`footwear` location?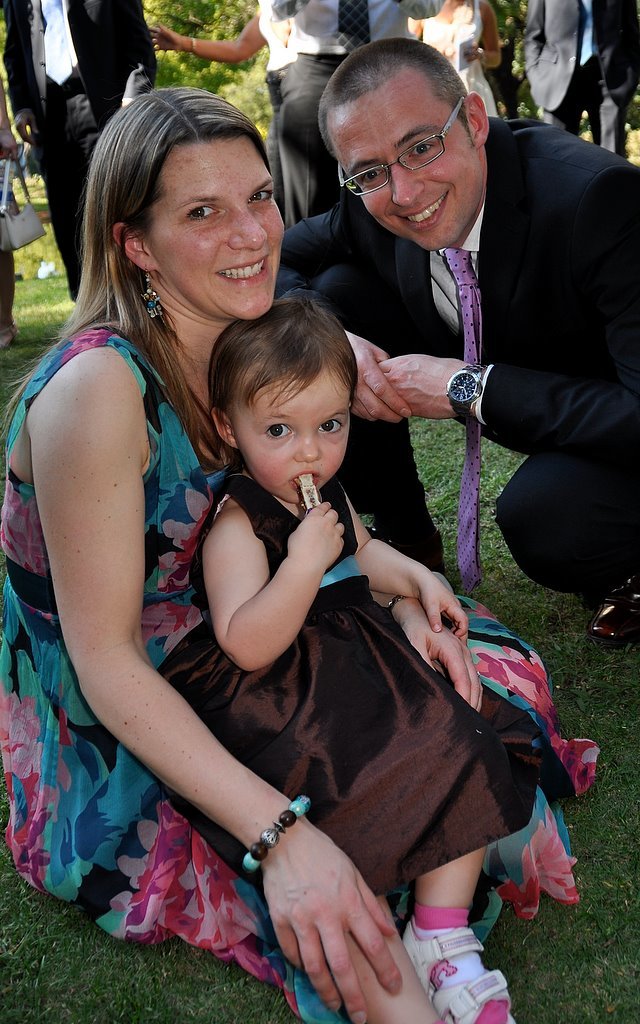
x1=403, y1=928, x2=540, y2=1023
